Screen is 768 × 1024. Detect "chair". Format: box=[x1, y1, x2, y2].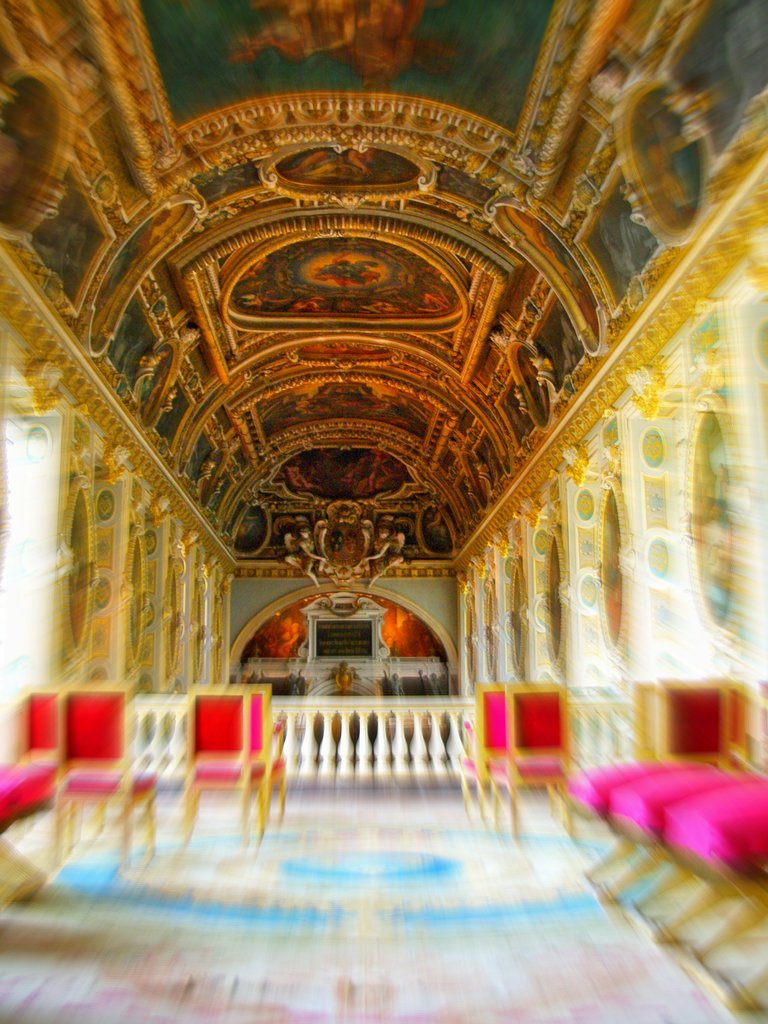
box=[0, 691, 57, 824].
